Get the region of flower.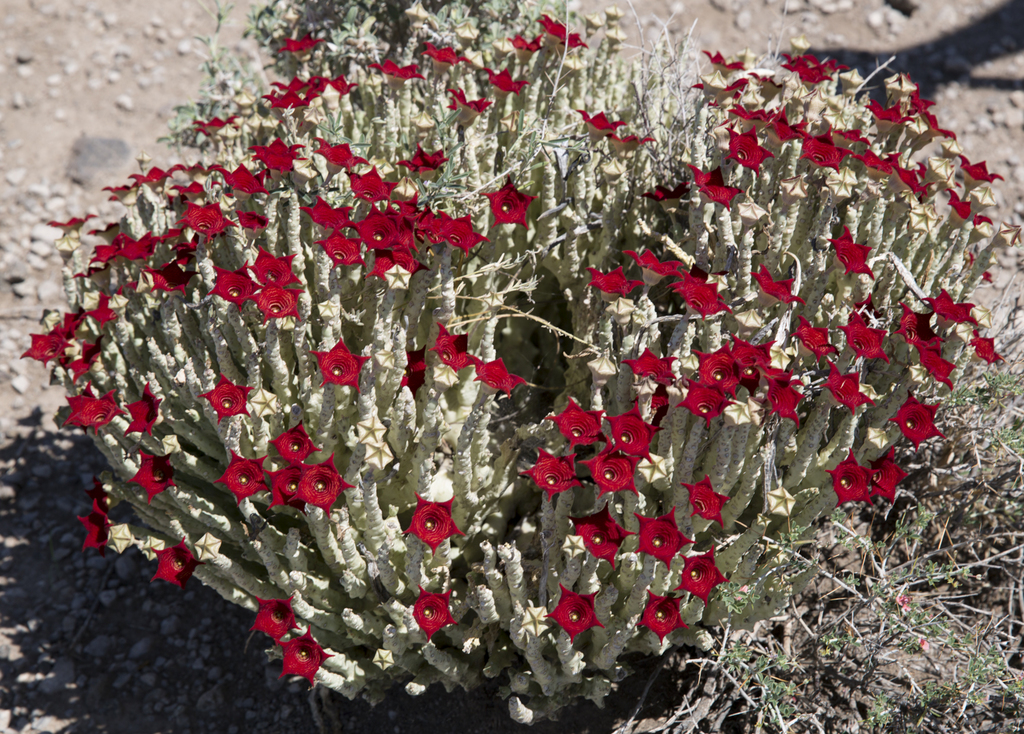
{"x1": 629, "y1": 516, "x2": 698, "y2": 567}.
